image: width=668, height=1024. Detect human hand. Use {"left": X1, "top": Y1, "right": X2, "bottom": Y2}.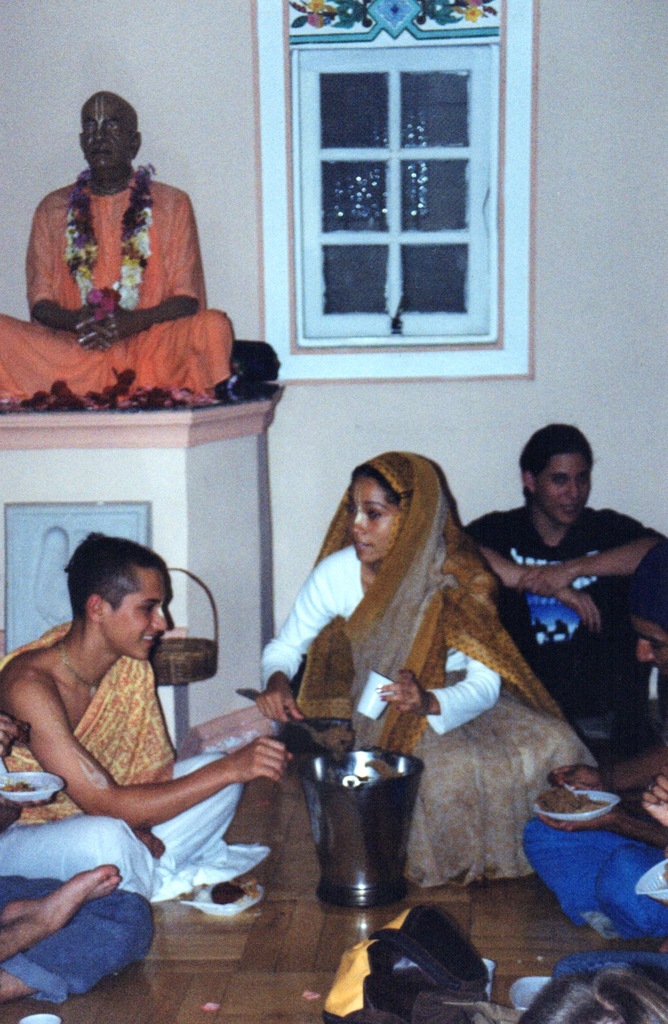
{"left": 207, "top": 746, "right": 292, "bottom": 809}.
